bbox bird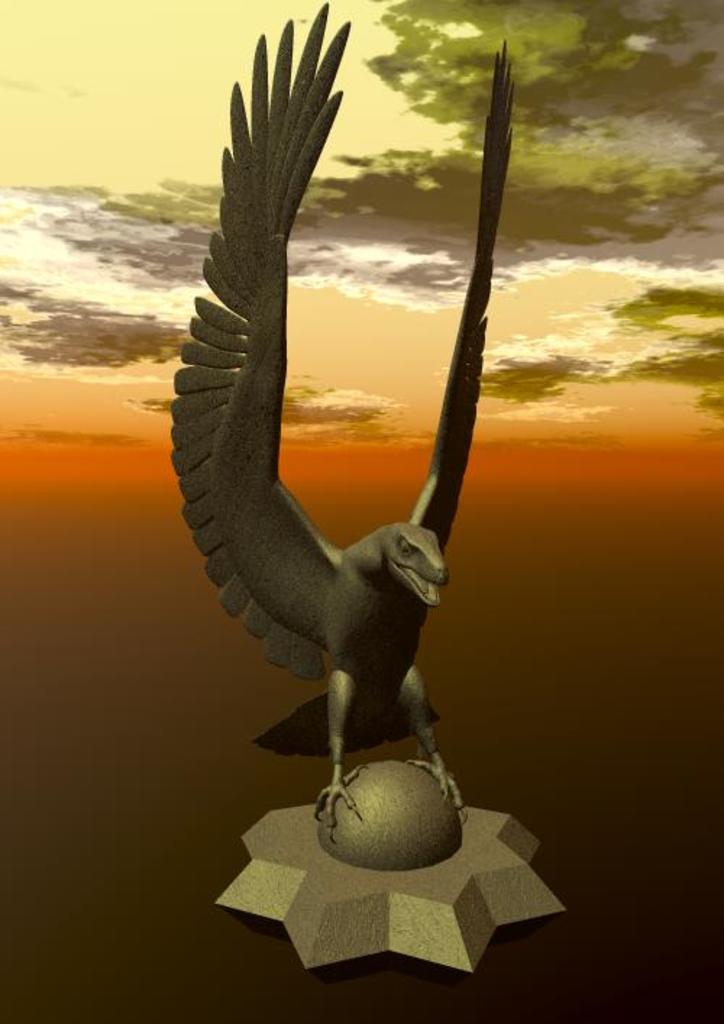
[x1=181, y1=58, x2=495, y2=859]
